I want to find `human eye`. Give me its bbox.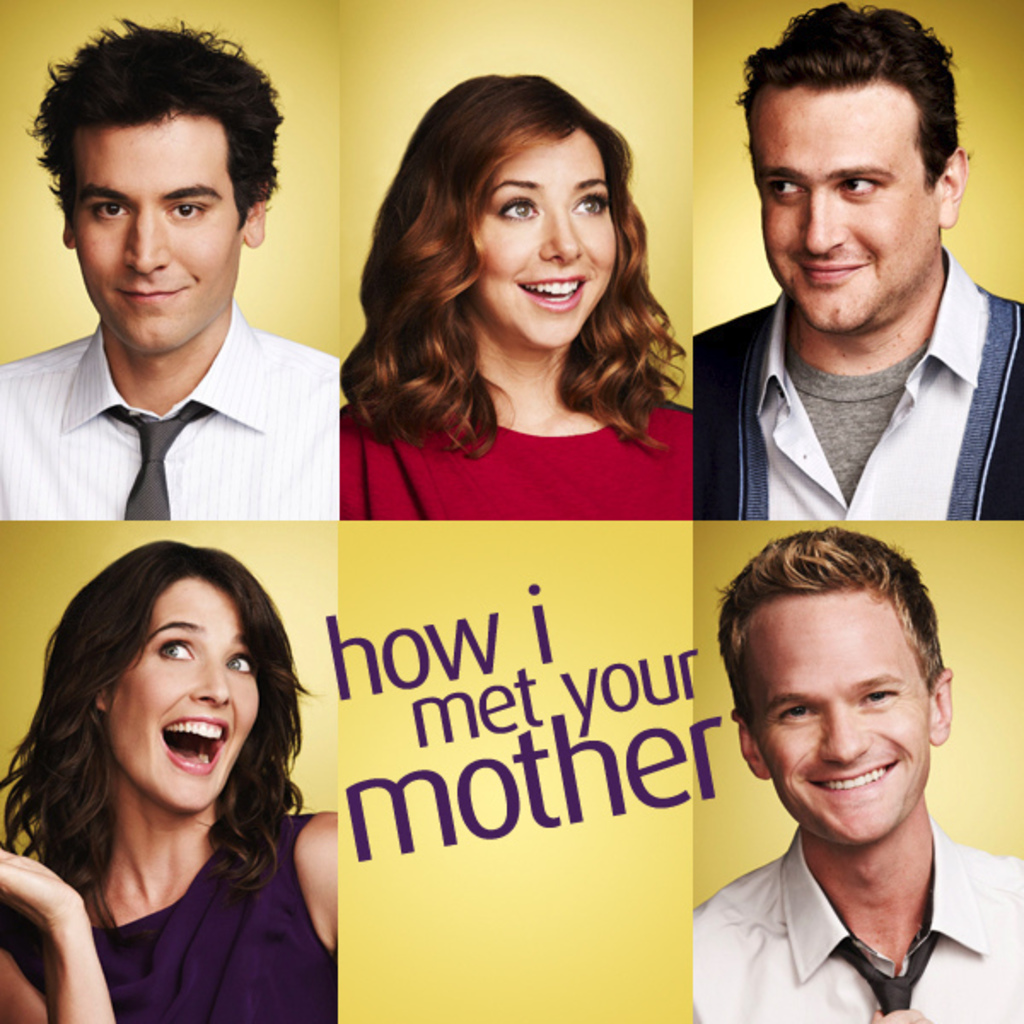
Rect(775, 701, 819, 729).
